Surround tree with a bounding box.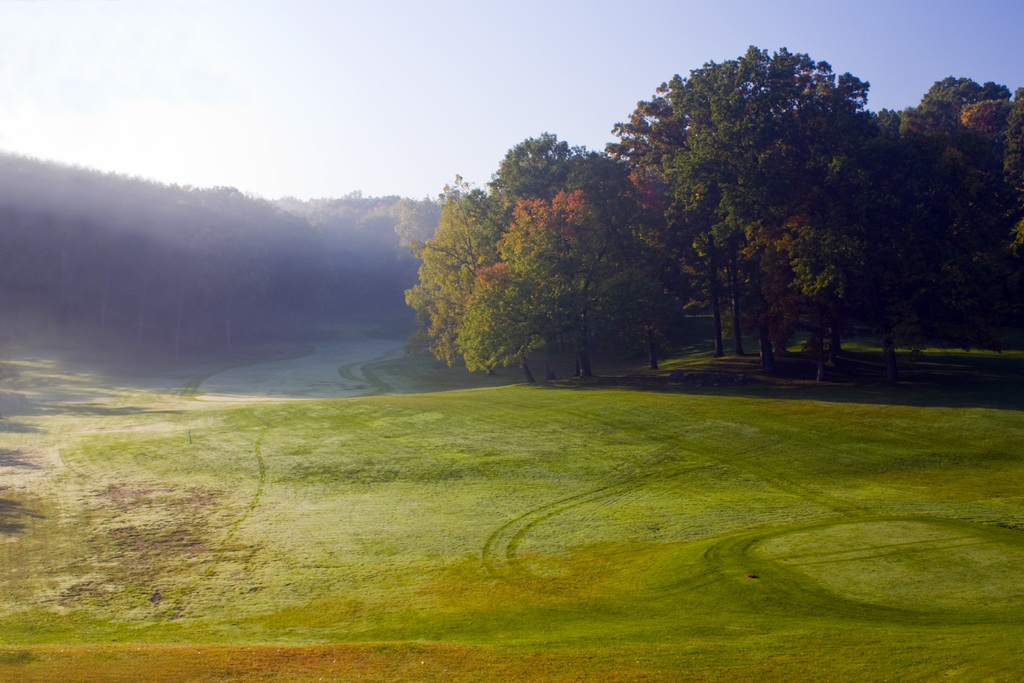
(960,91,1023,205).
